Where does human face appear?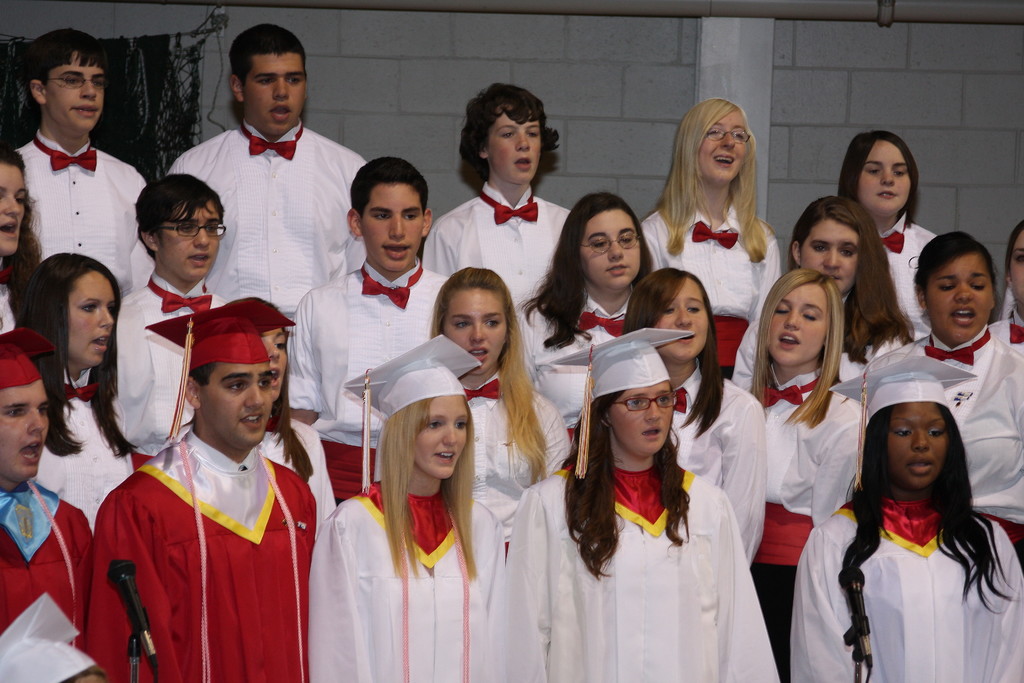
Appears at 605 386 677 466.
